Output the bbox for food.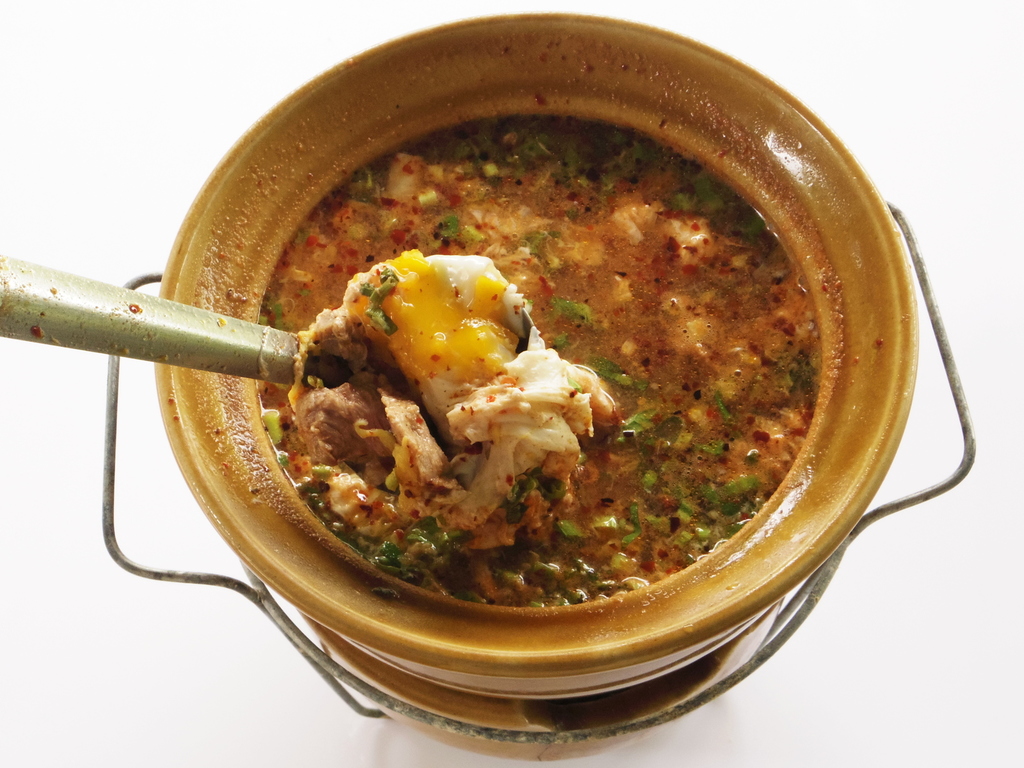
box(259, 122, 826, 607).
